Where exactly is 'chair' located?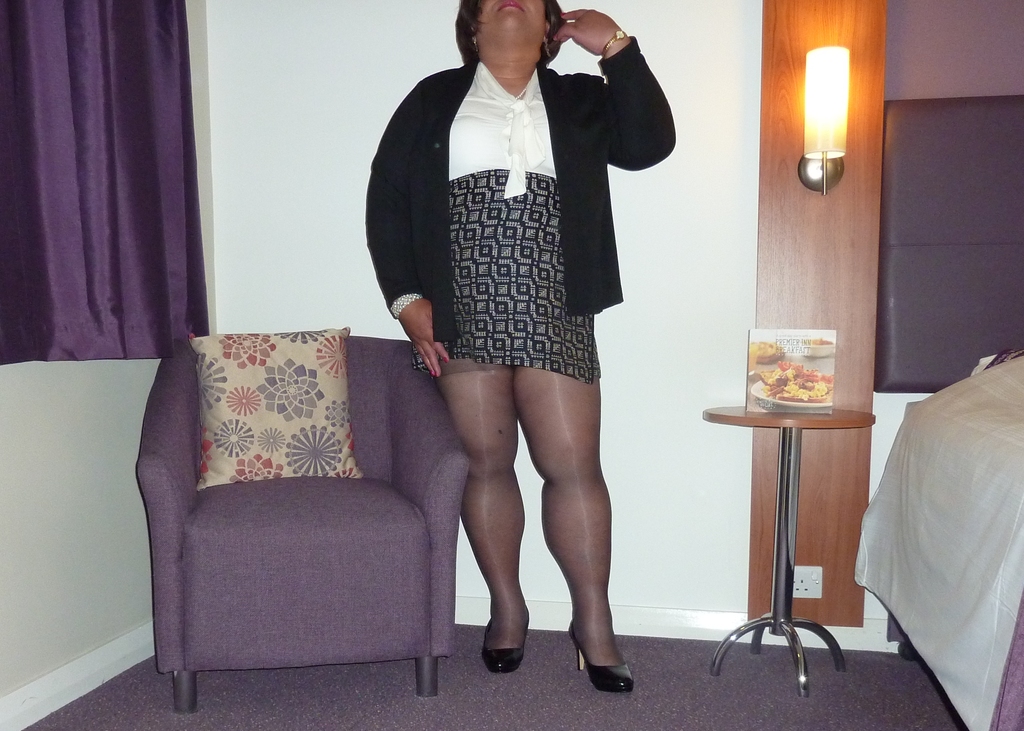
Its bounding box is {"left": 139, "top": 310, "right": 472, "bottom": 717}.
